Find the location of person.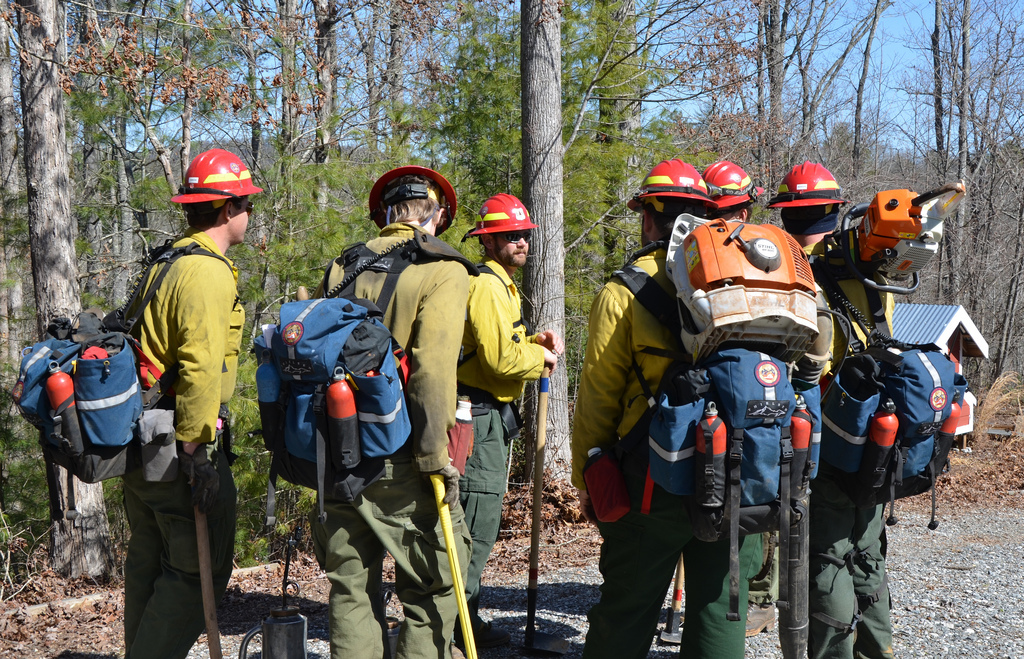
Location: (569,159,765,658).
